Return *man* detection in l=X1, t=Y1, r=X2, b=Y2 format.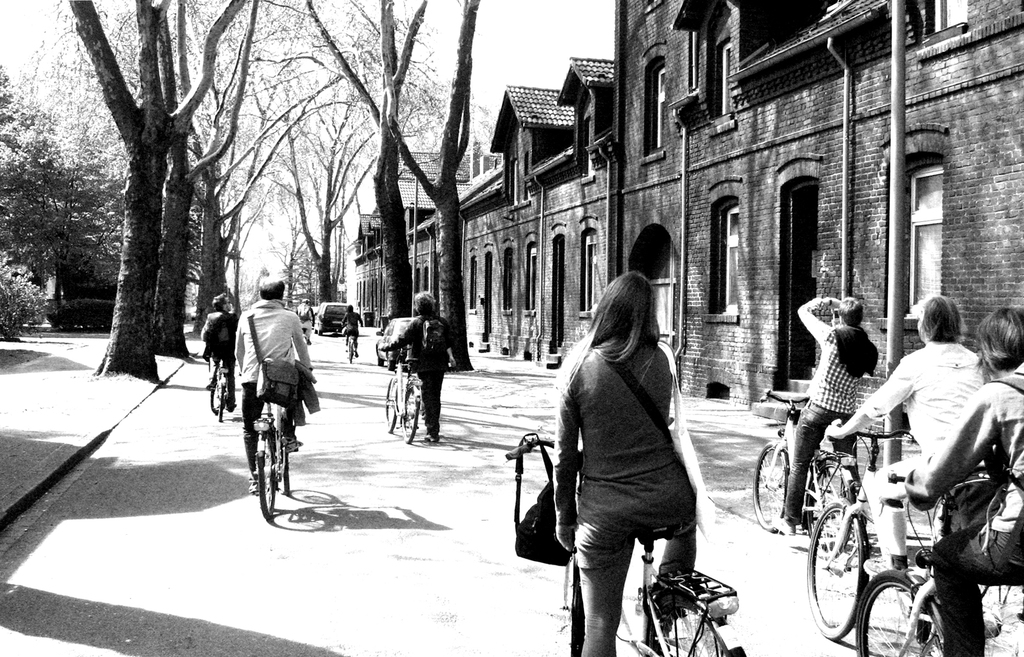
l=797, t=292, r=869, b=544.
